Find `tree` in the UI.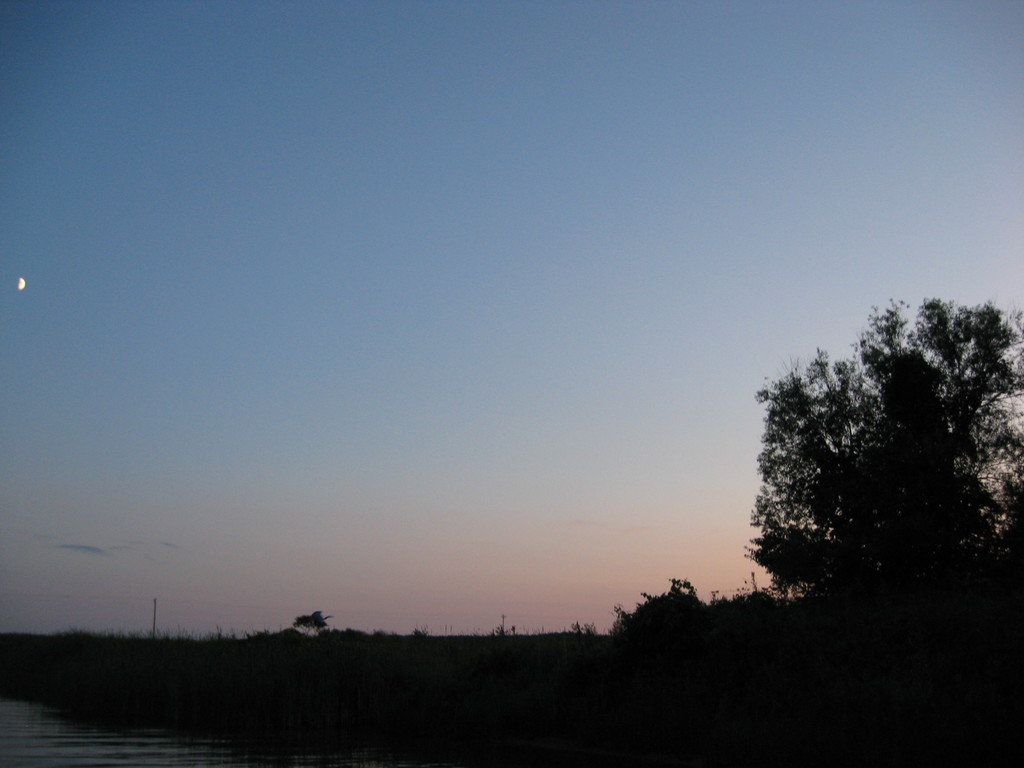
UI element at (602,576,730,647).
